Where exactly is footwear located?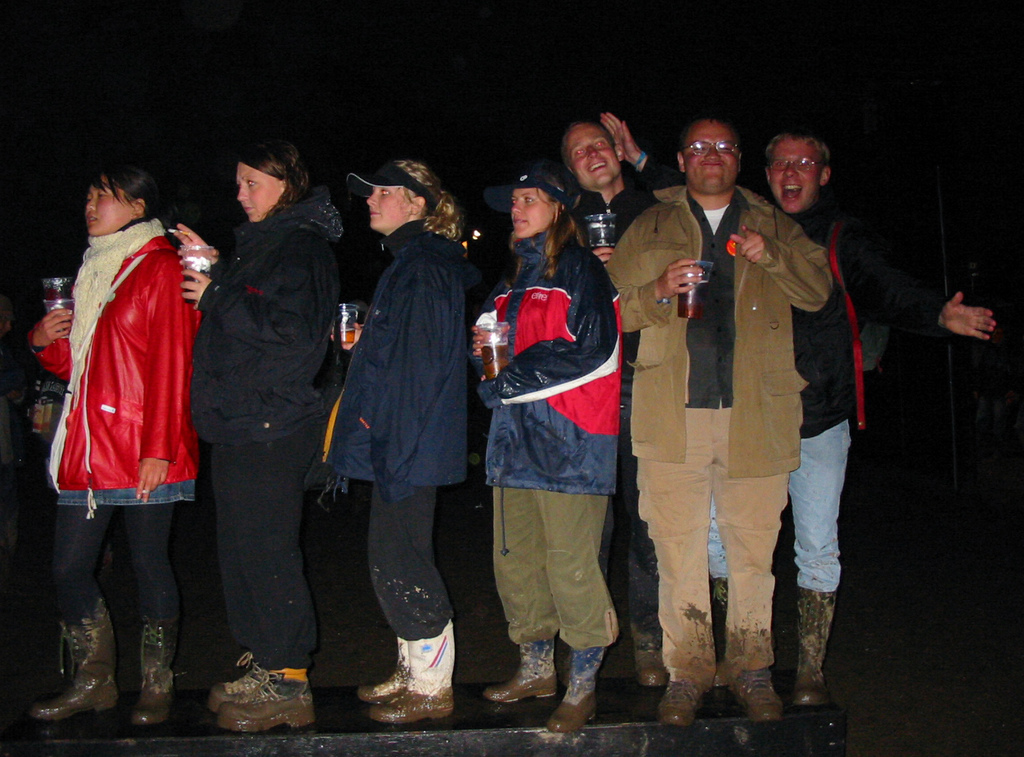
Its bounding box is detection(360, 636, 413, 707).
